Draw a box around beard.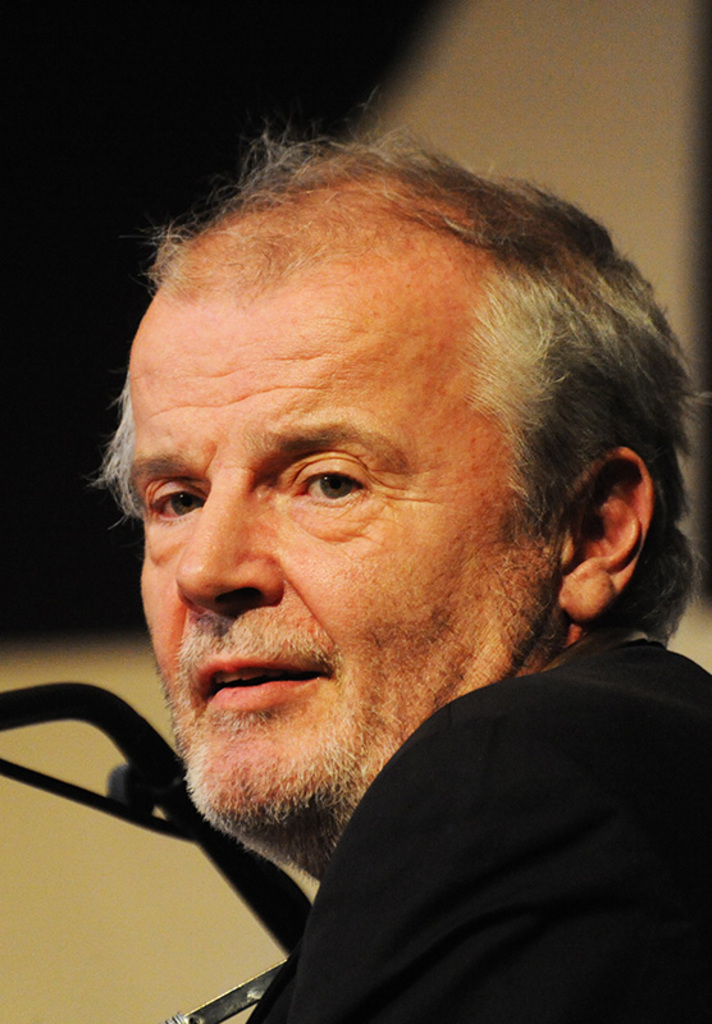
box=[132, 458, 561, 841].
